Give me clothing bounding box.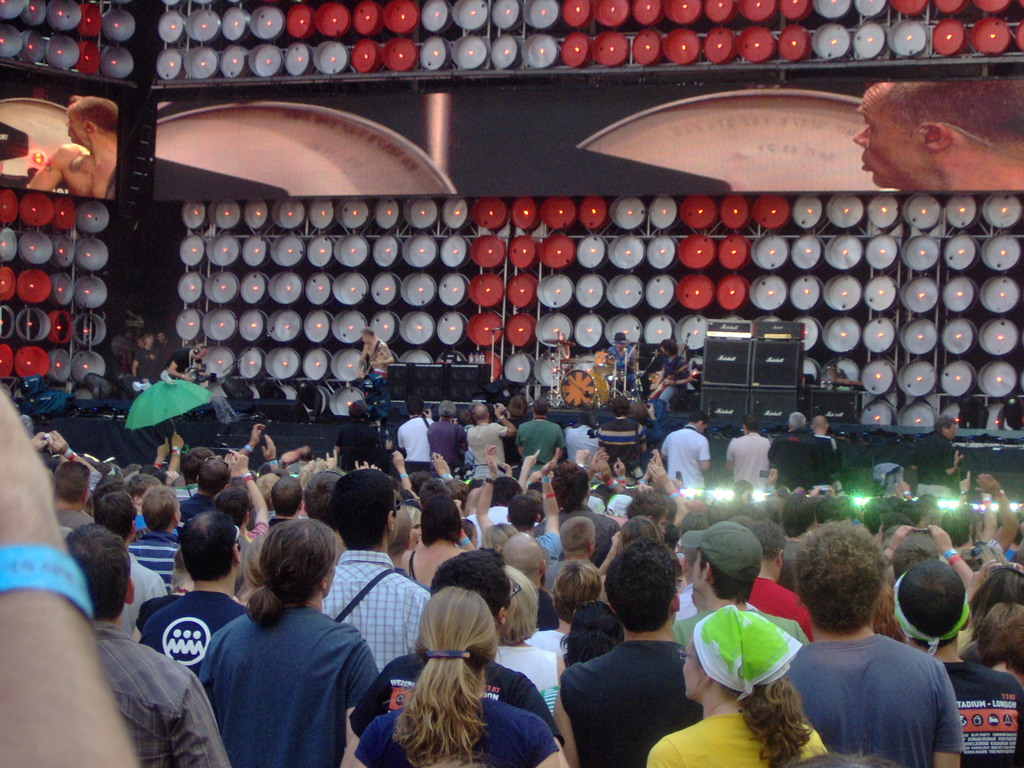
[x1=392, y1=415, x2=428, y2=465].
